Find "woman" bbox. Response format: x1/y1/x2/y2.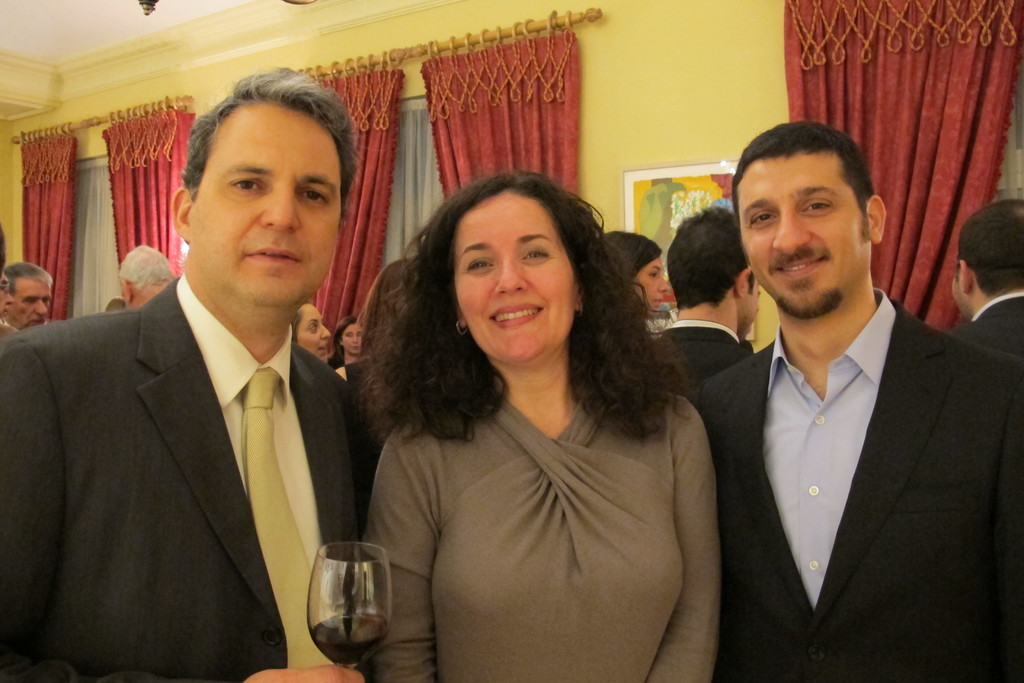
604/229/668/320.
